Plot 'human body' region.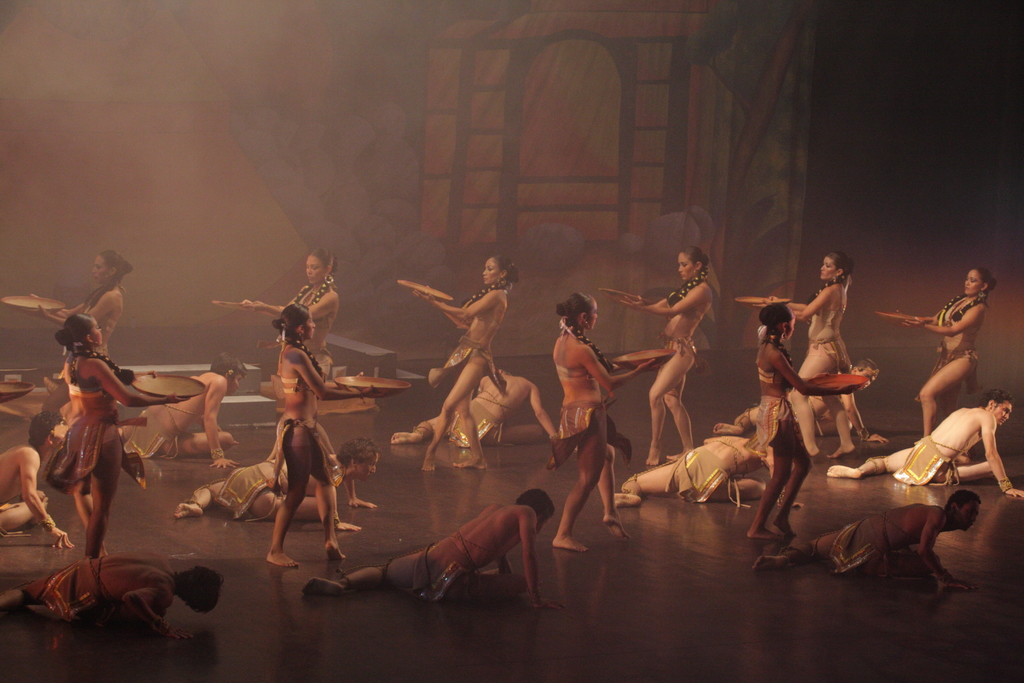
Plotted at 639,240,719,486.
